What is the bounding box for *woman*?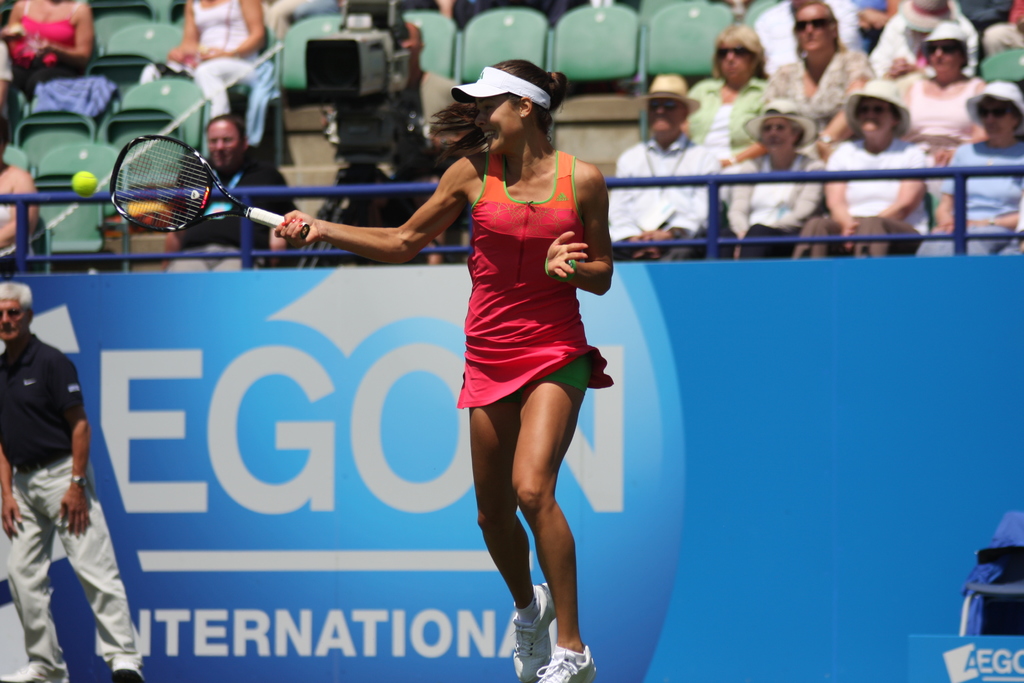
870, 0, 979, 76.
